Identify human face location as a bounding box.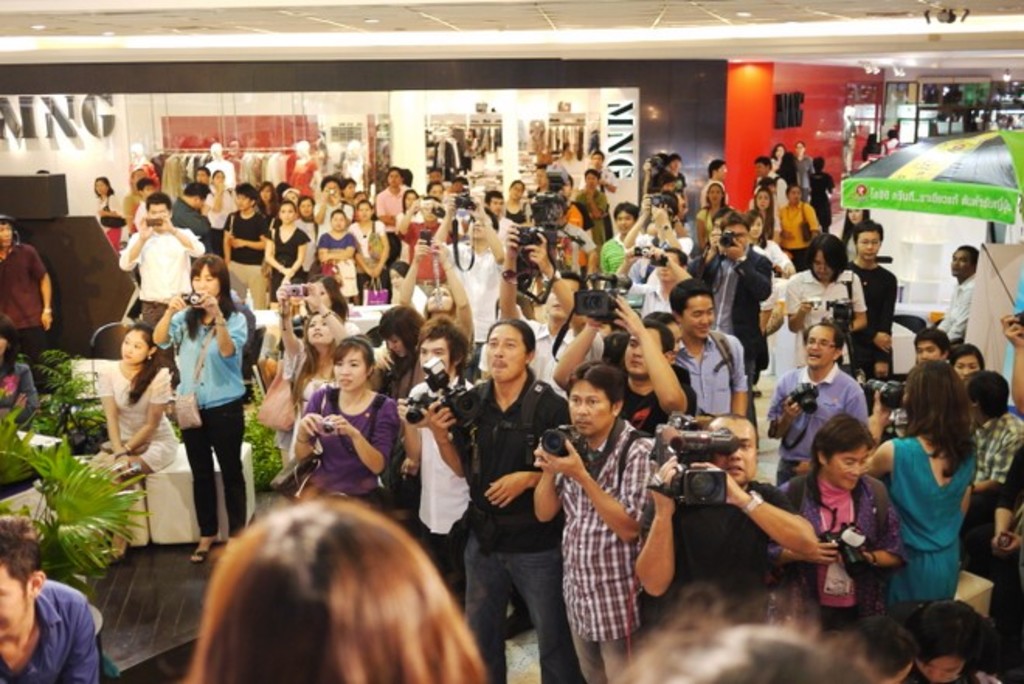
box=[284, 191, 298, 205].
